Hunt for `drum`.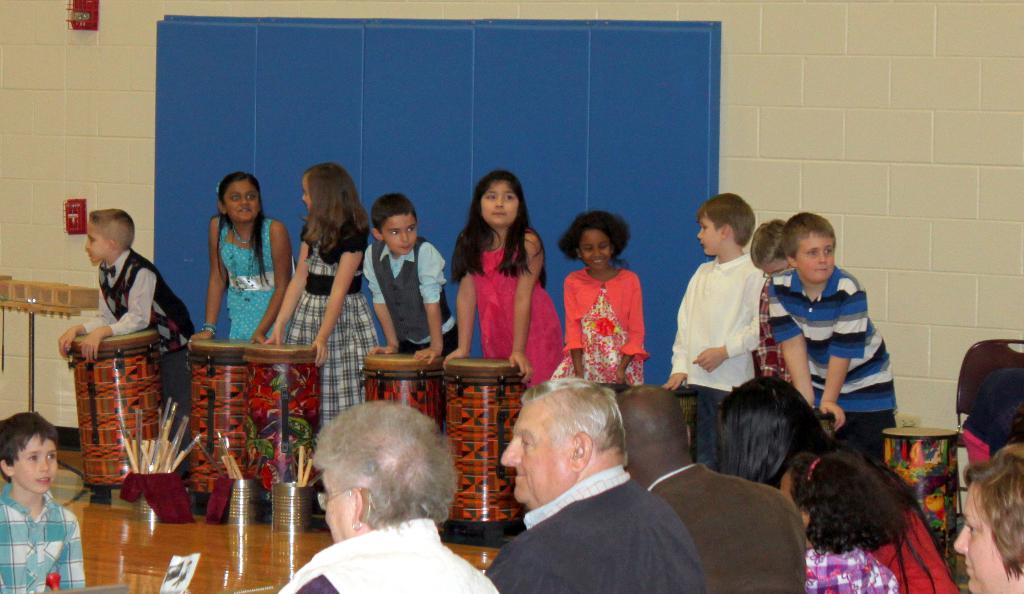
Hunted down at crop(426, 344, 531, 500).
